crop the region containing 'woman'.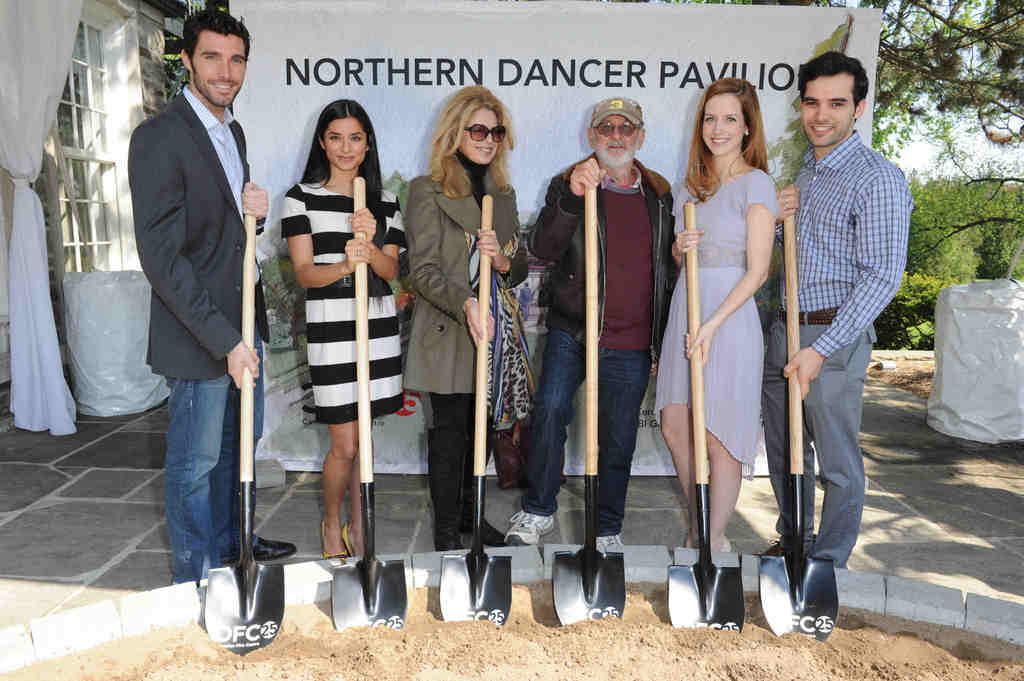
Crop region: <box>652,76,776,559</box>.
